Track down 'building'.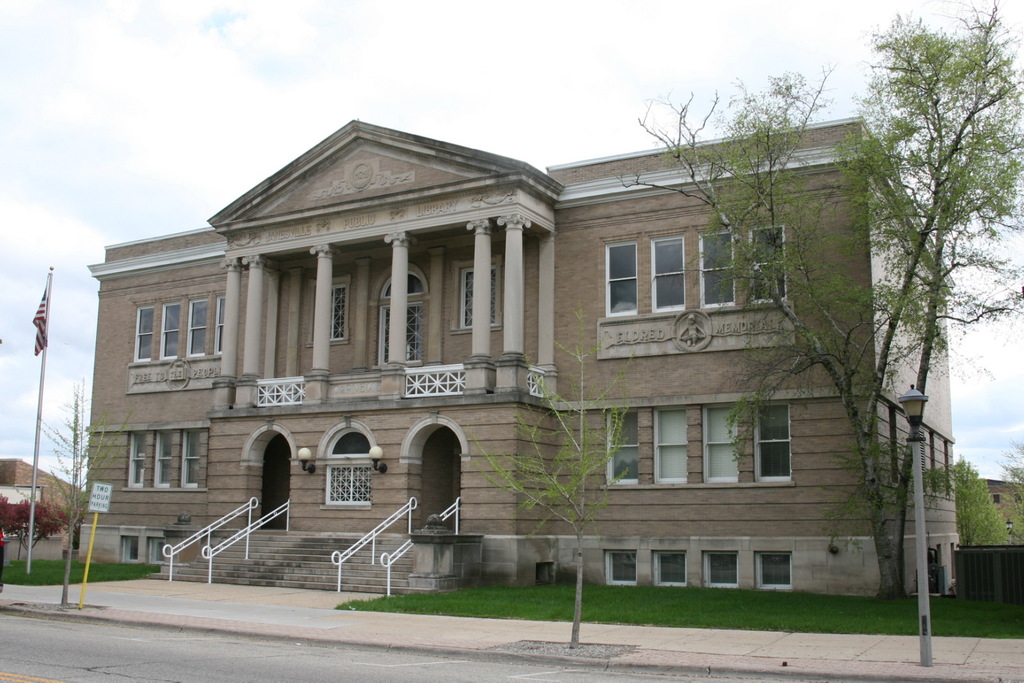
Tracked to [x1=79, y1=115, x2=956, y2=596].
